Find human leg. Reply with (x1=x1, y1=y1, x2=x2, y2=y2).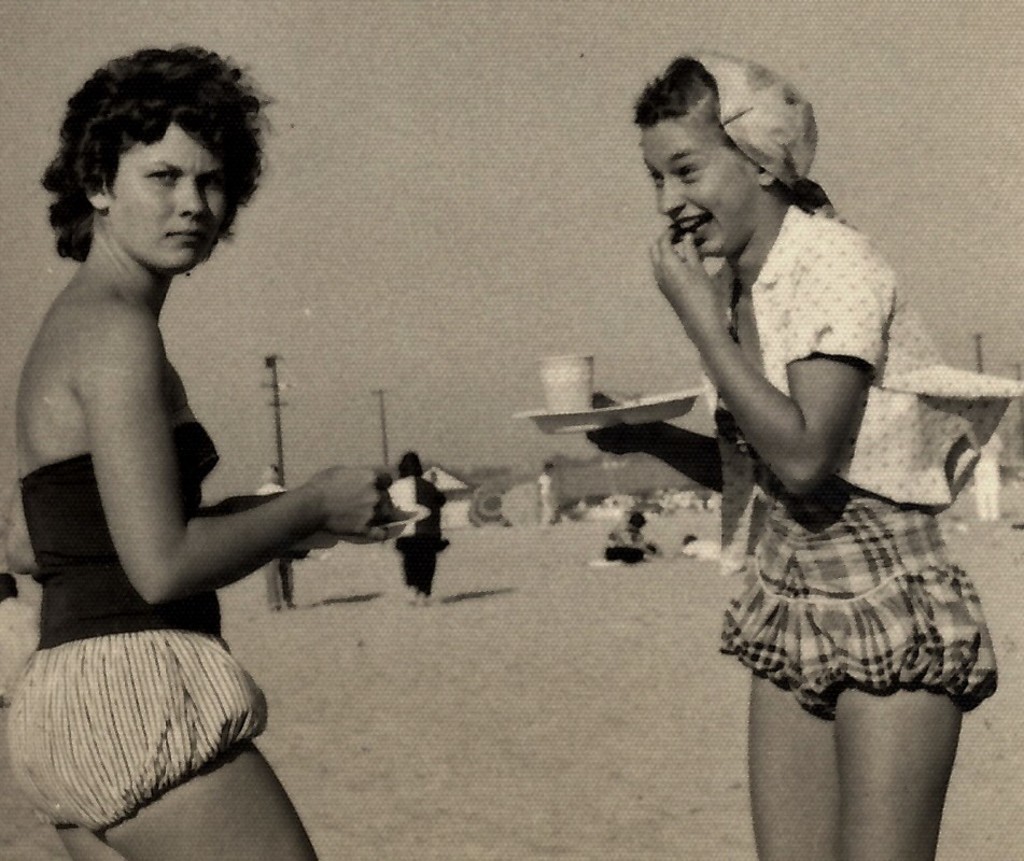
(x1=746, y1=563, x2=839, y2=860).
